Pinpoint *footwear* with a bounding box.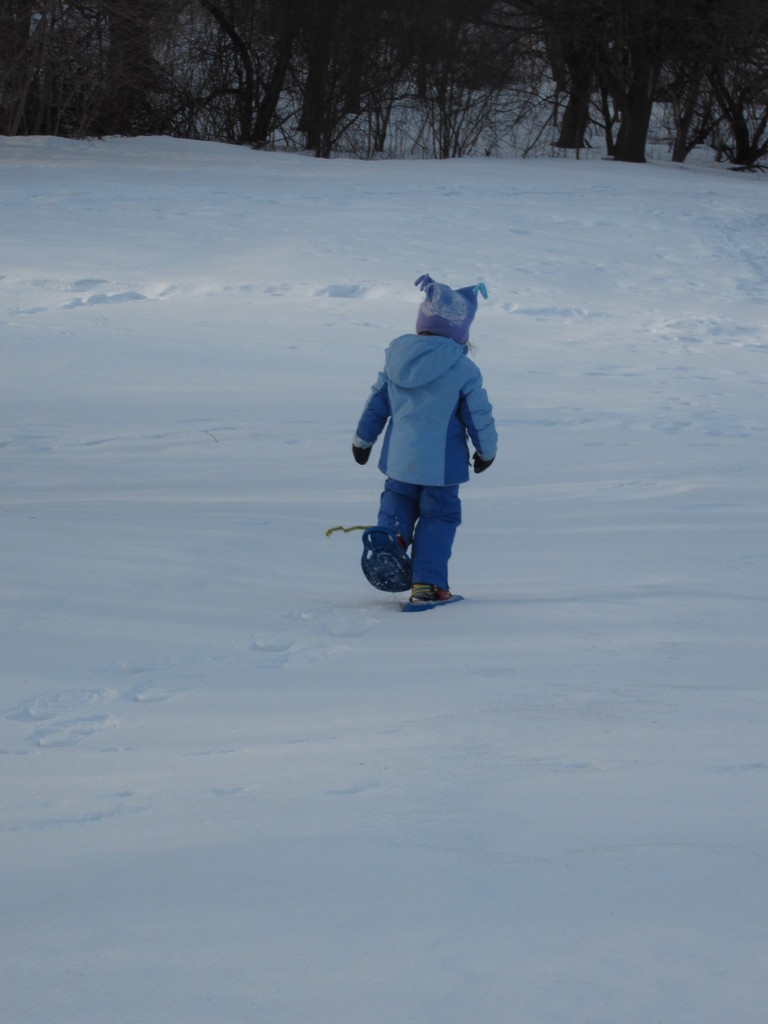
box(371, 550, 404, 592).
